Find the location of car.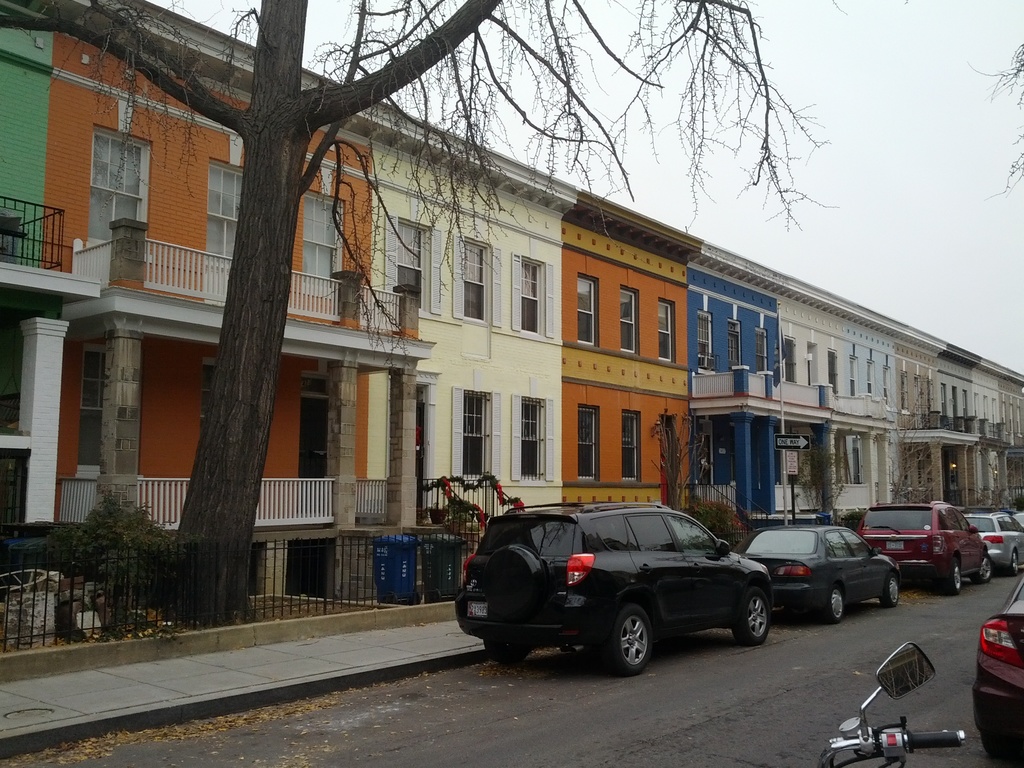
Location: (left=976, top=583, right=1023, bottom=767).
